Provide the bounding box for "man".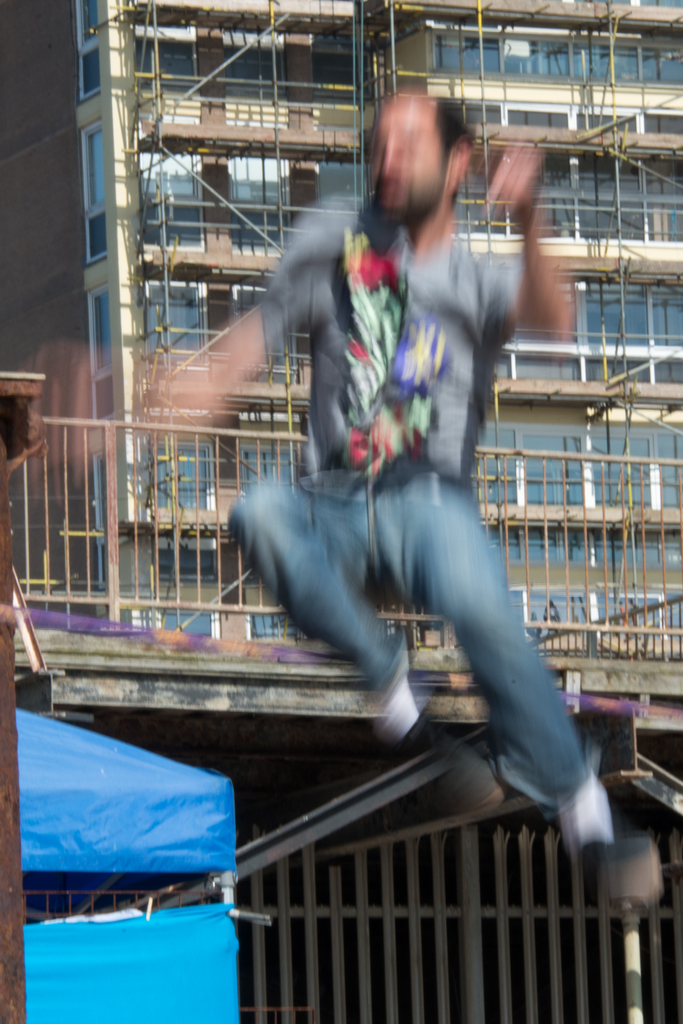
203,160,599,874.
